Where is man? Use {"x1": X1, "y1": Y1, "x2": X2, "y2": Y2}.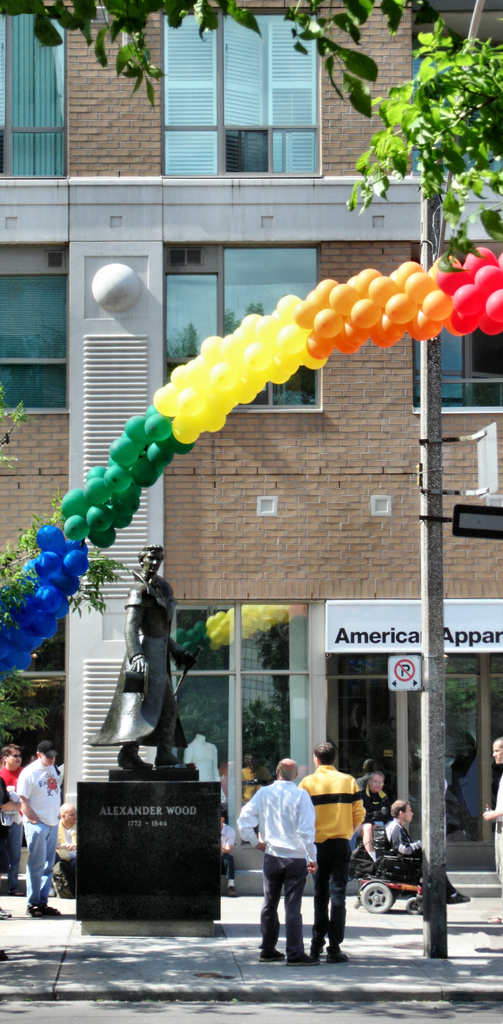
{"x1": 298, "y1": 739, "x2": 365, "y2": 966}.
